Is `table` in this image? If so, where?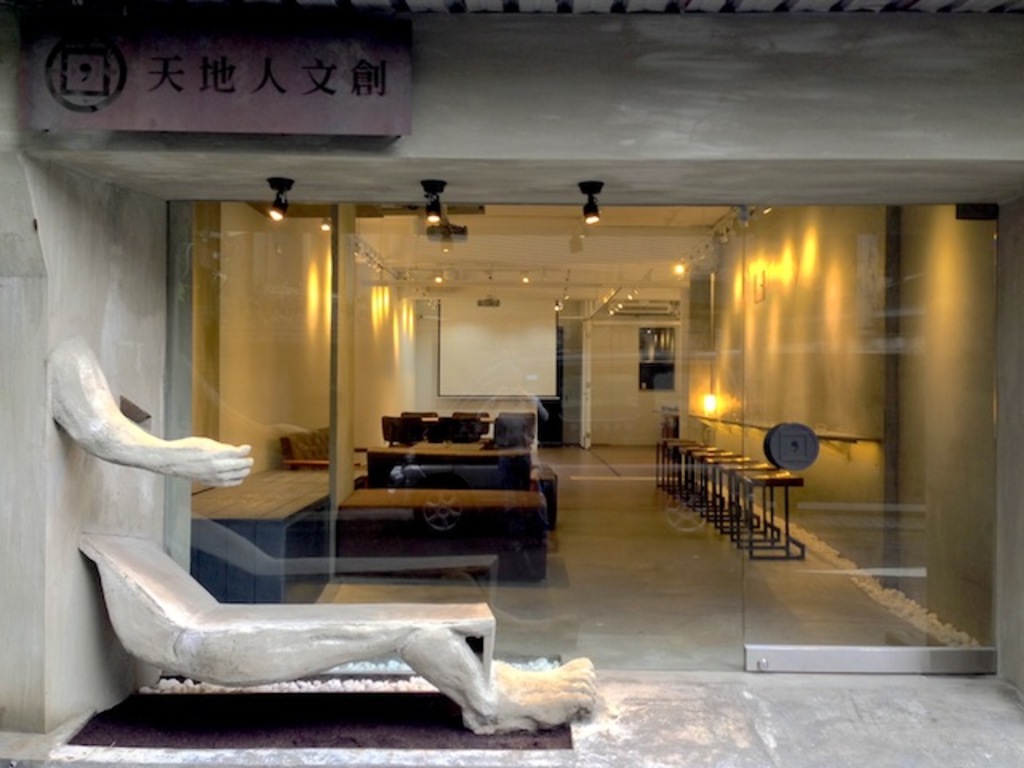
Yes, at box=[736, 467, 806, 562].
